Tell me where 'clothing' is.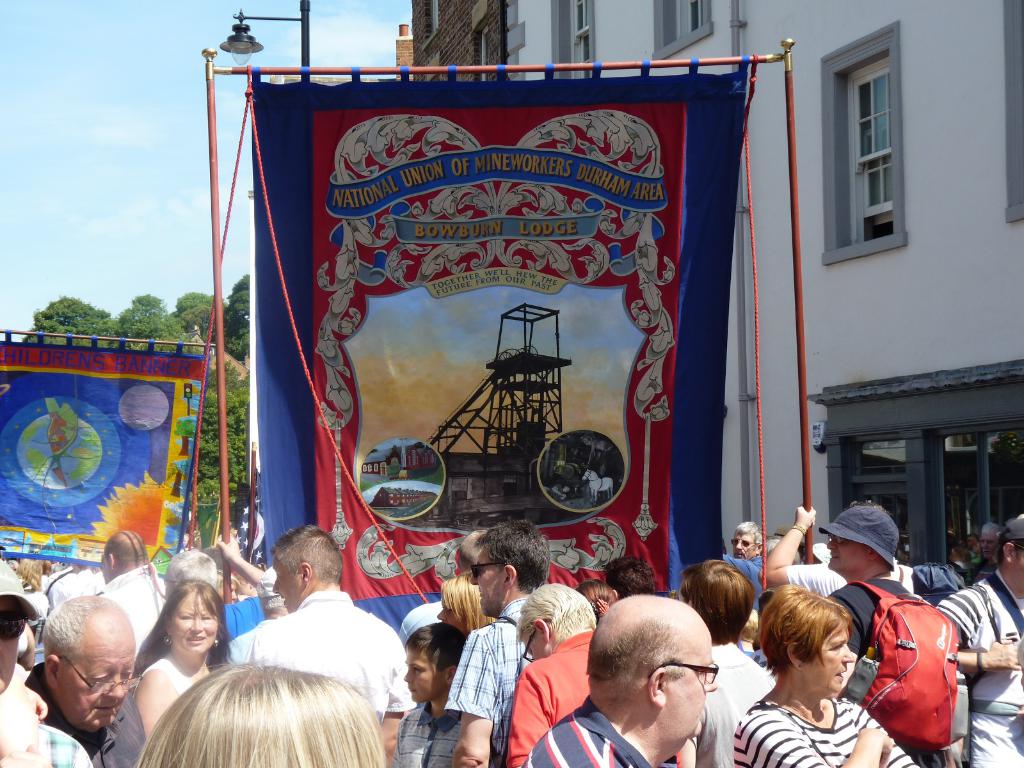
'clothing' is at Rect(237, 588, 429, 723).
